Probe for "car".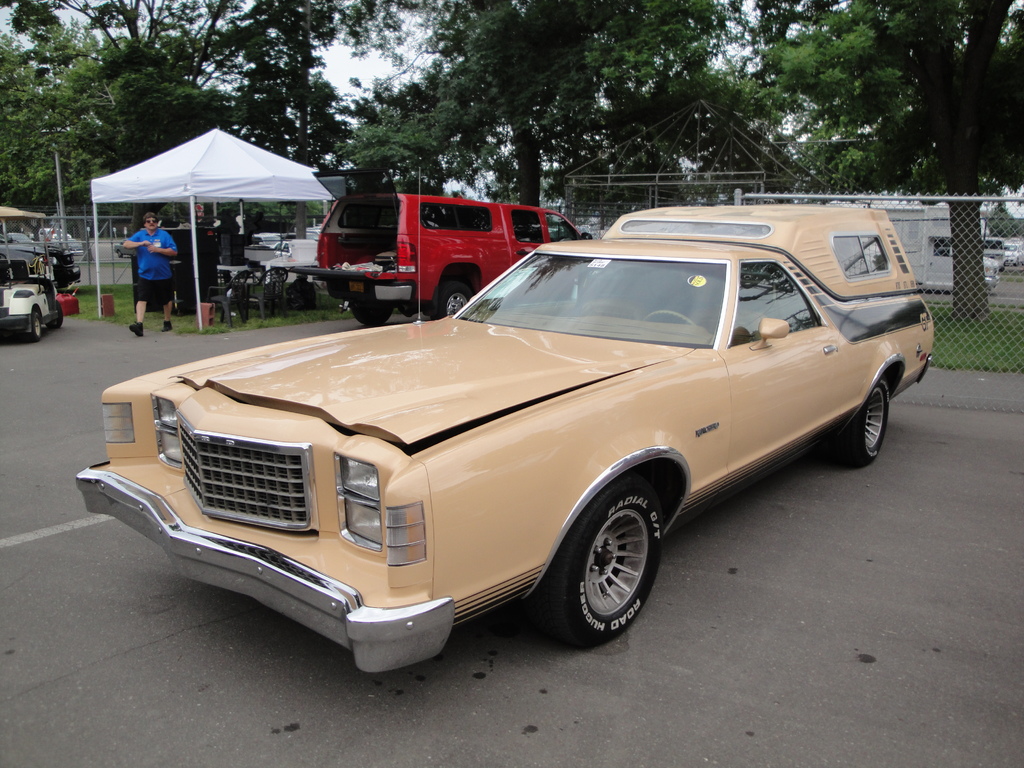
Probe result: 1003:244:1020:271.
